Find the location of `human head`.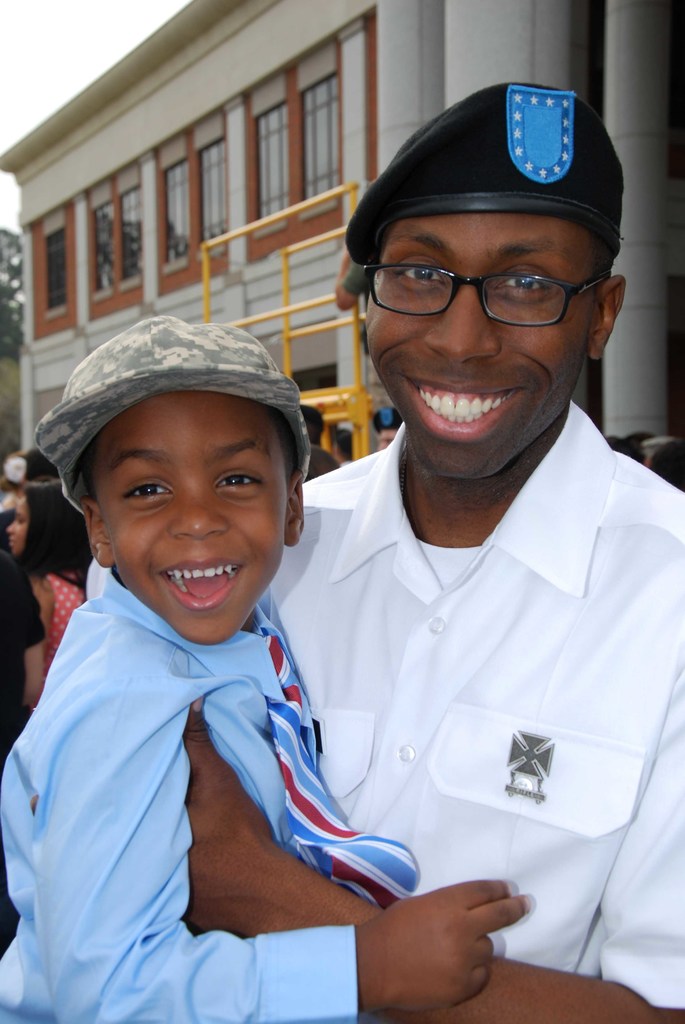
Location: rect(81, 389, 303, 641).
